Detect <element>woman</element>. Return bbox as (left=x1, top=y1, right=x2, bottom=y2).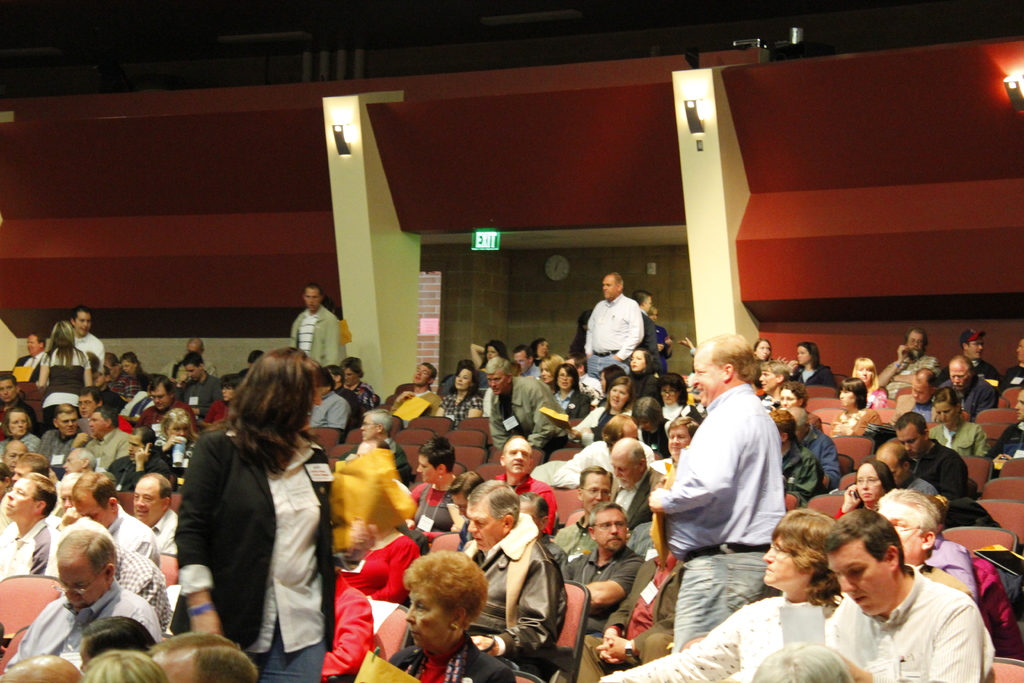
(left=97, top=340, right=154, bottom=413).
